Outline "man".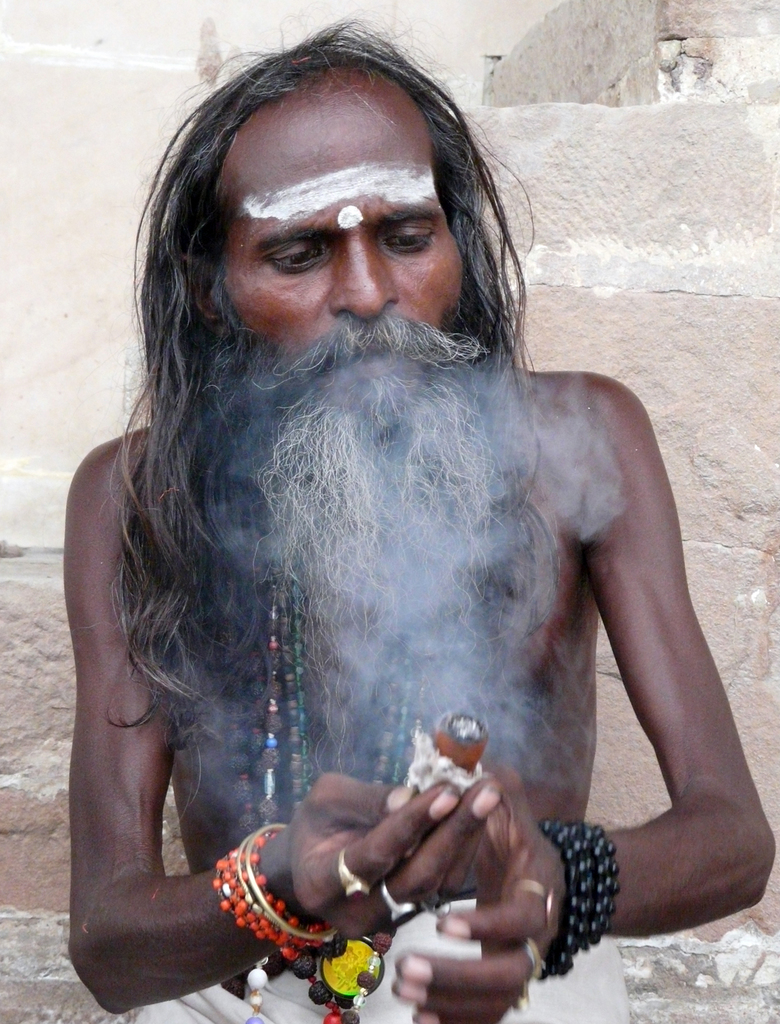
Outline: crop(60, 44, 753, 991).
